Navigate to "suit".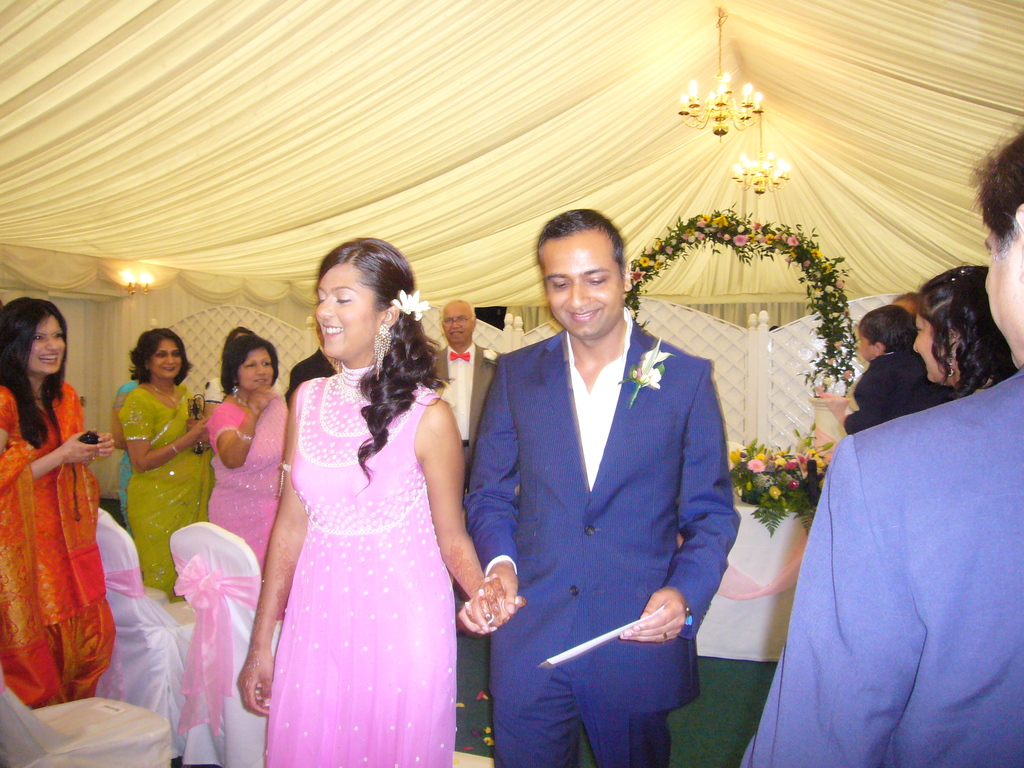
Navigation target: x1=284 y1=348 x2=335 y2=410.
